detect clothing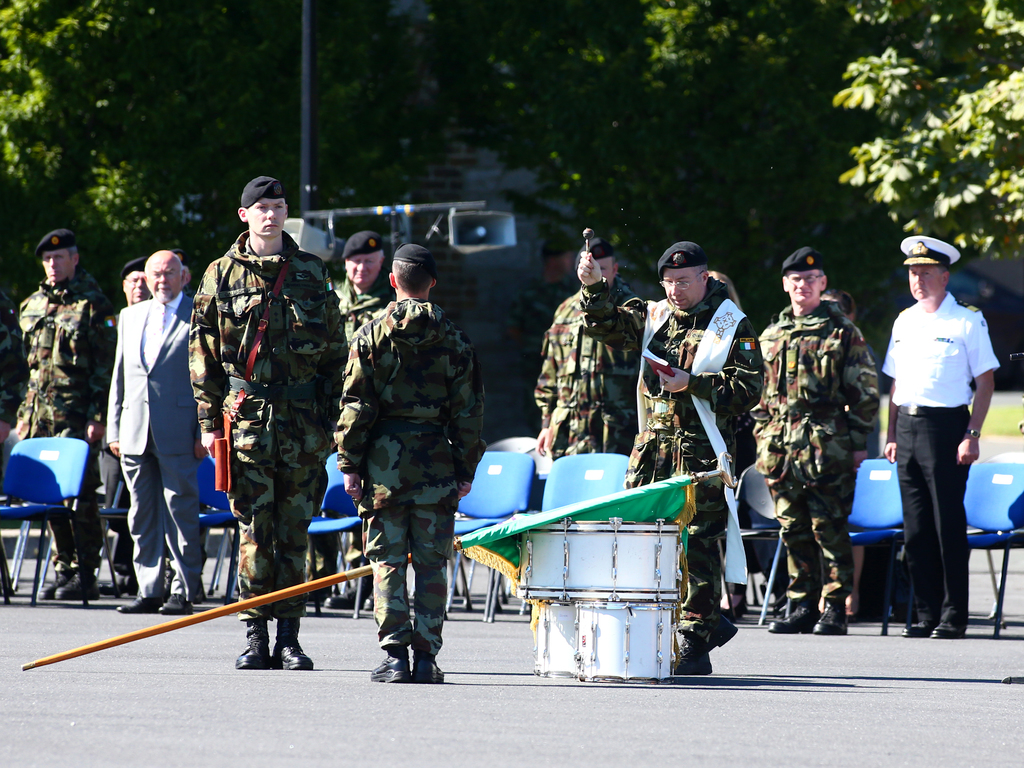
(left=576, top=274, right=765, bottom=651)
